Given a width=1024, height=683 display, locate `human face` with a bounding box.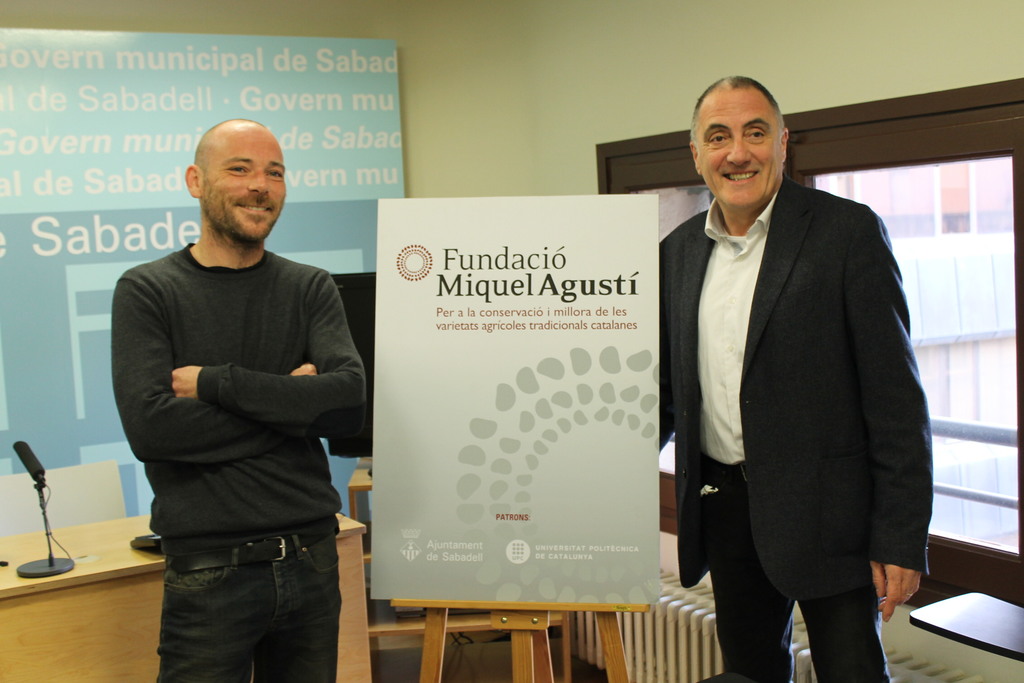
Located: crop(690, 88, 783, 205).
